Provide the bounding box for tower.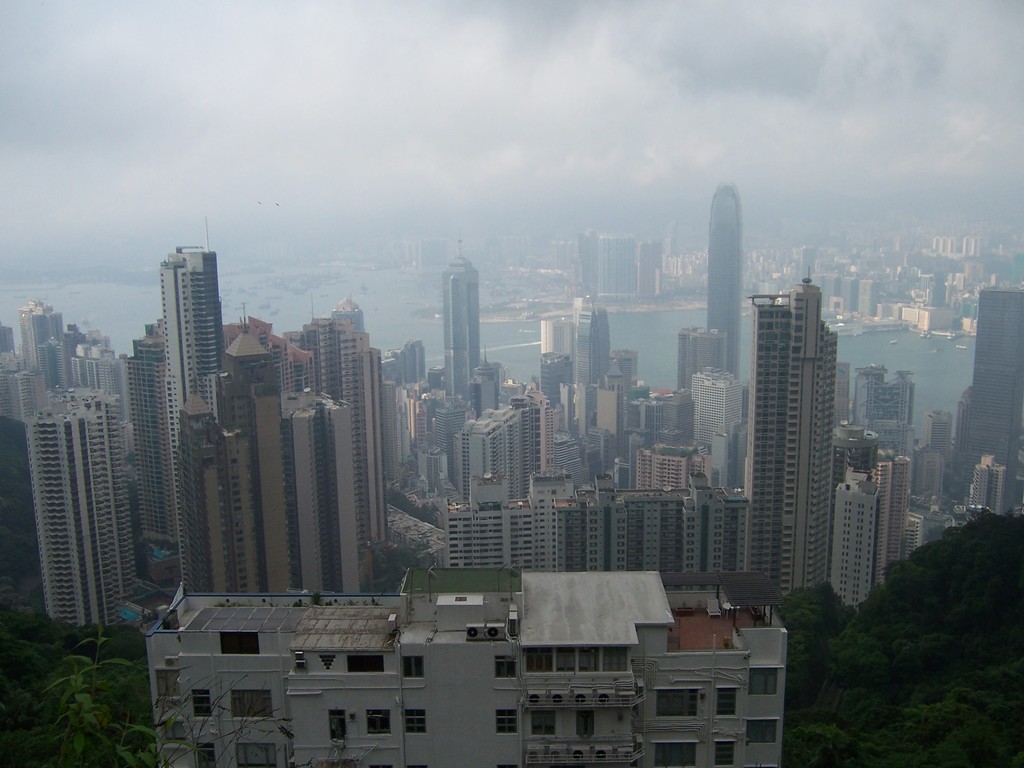
rect(156, 249, 227, 399).
